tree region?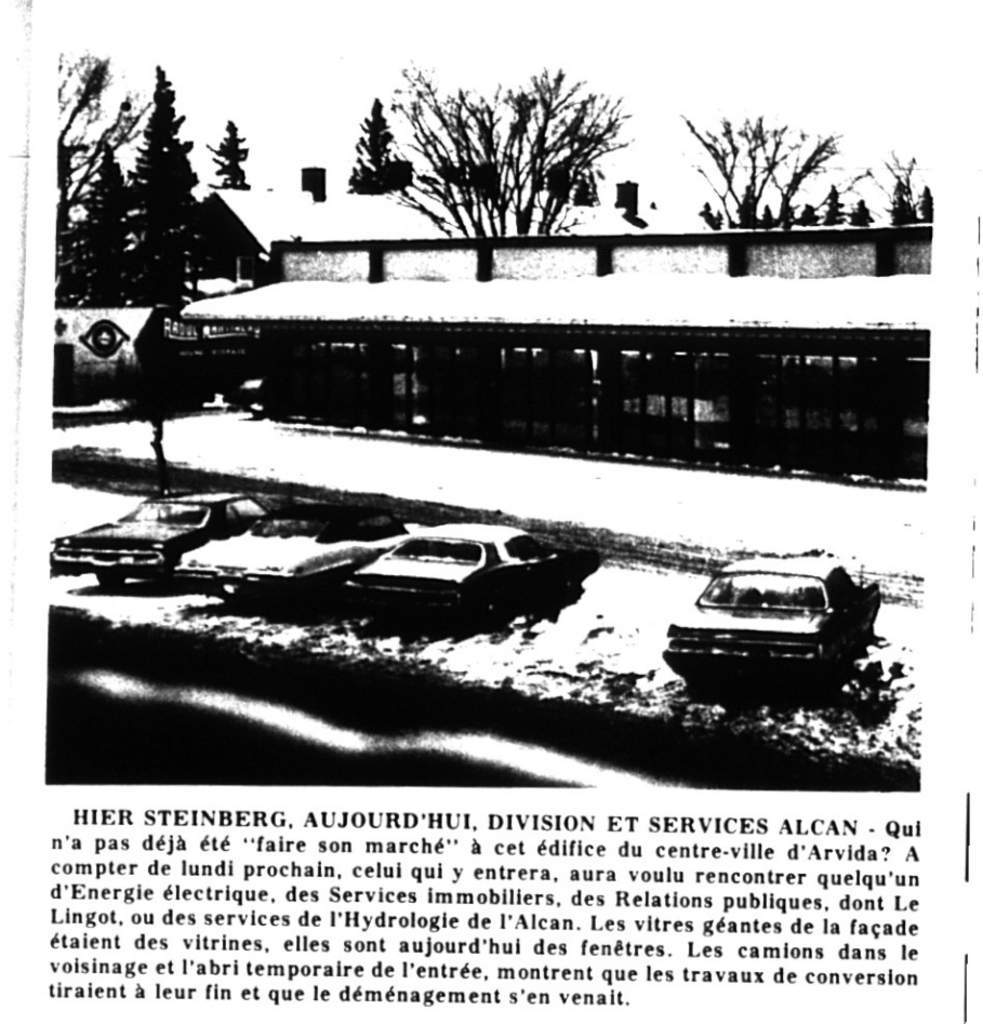
left=348, top=98, right=413, bottom=192
